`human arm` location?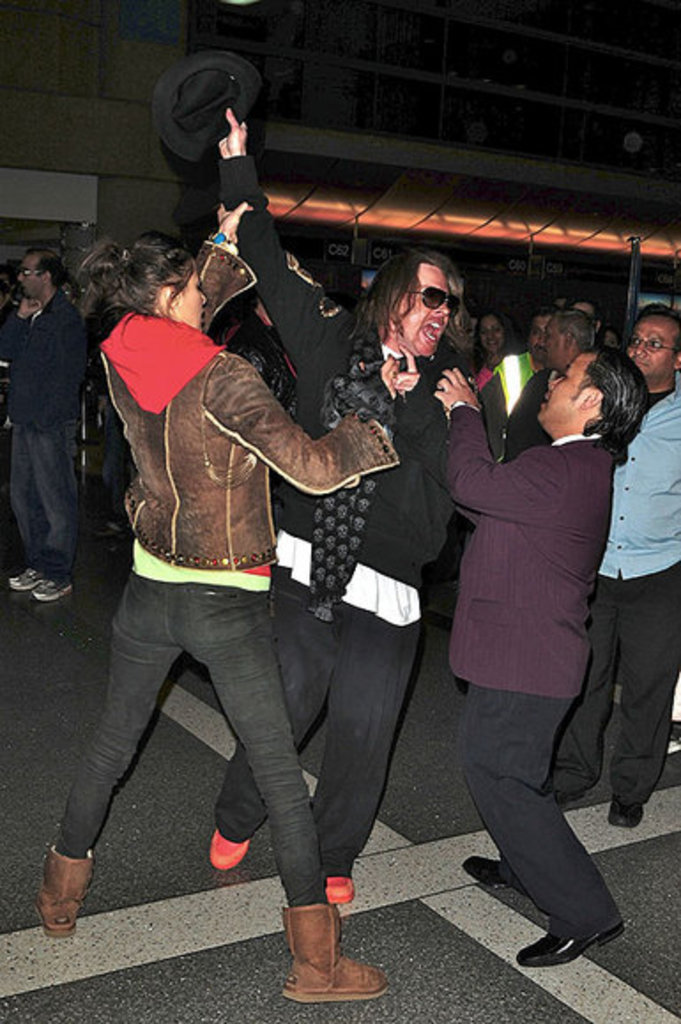
<region>214, 101, 357, 366</region>
